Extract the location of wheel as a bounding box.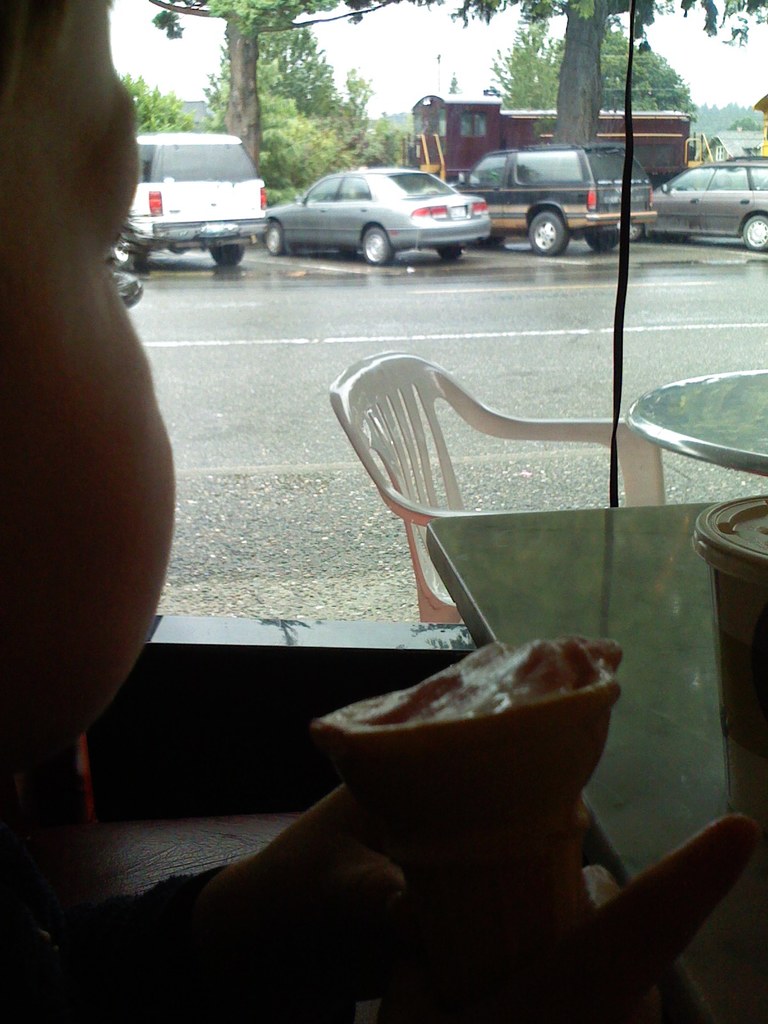
rect(436, 246, 462, 262).
